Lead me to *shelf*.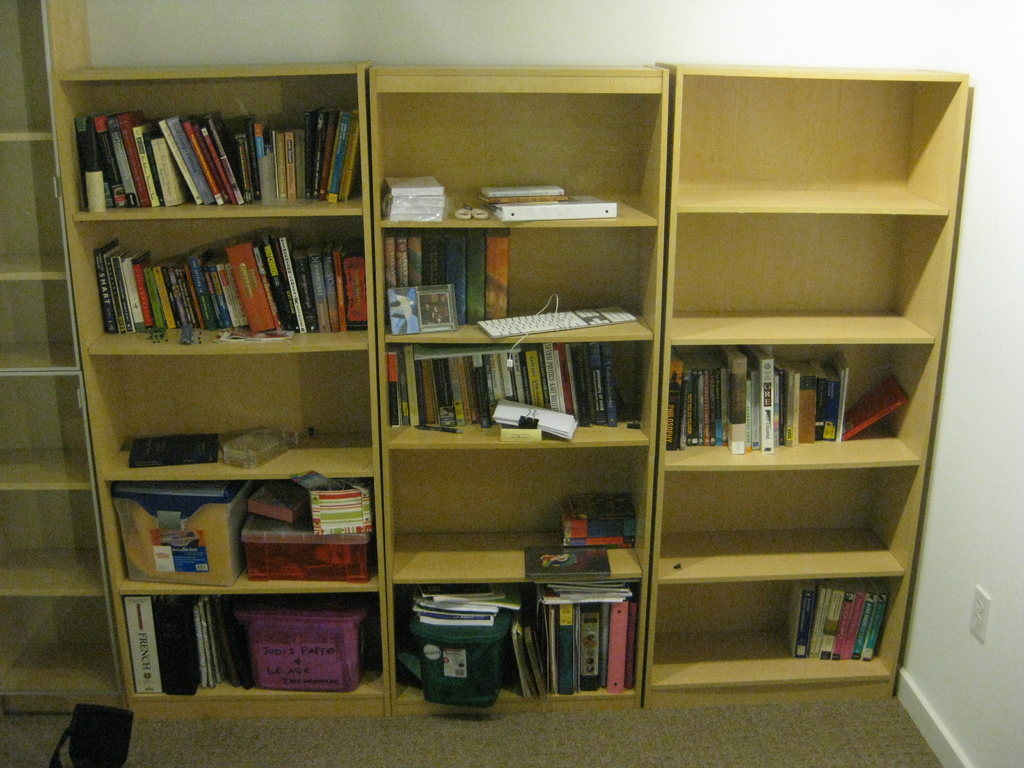
Lead to bbox=(637, 62, 975, 709).
